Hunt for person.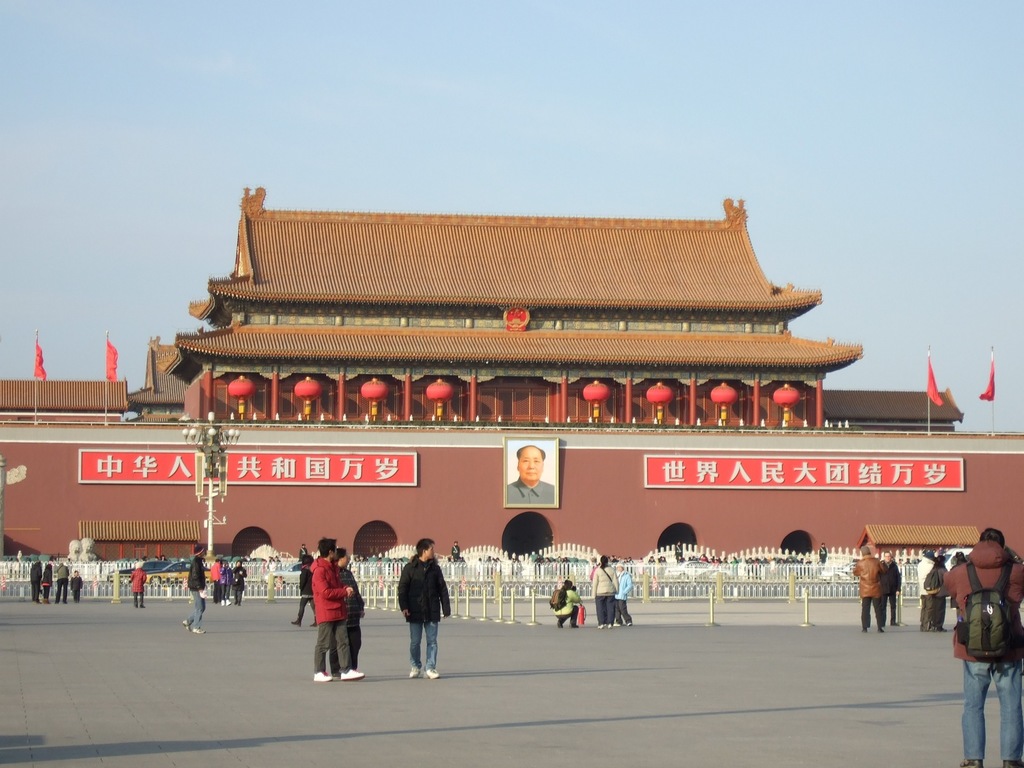
Hunted down at box=[592, 554, 620, 628].
